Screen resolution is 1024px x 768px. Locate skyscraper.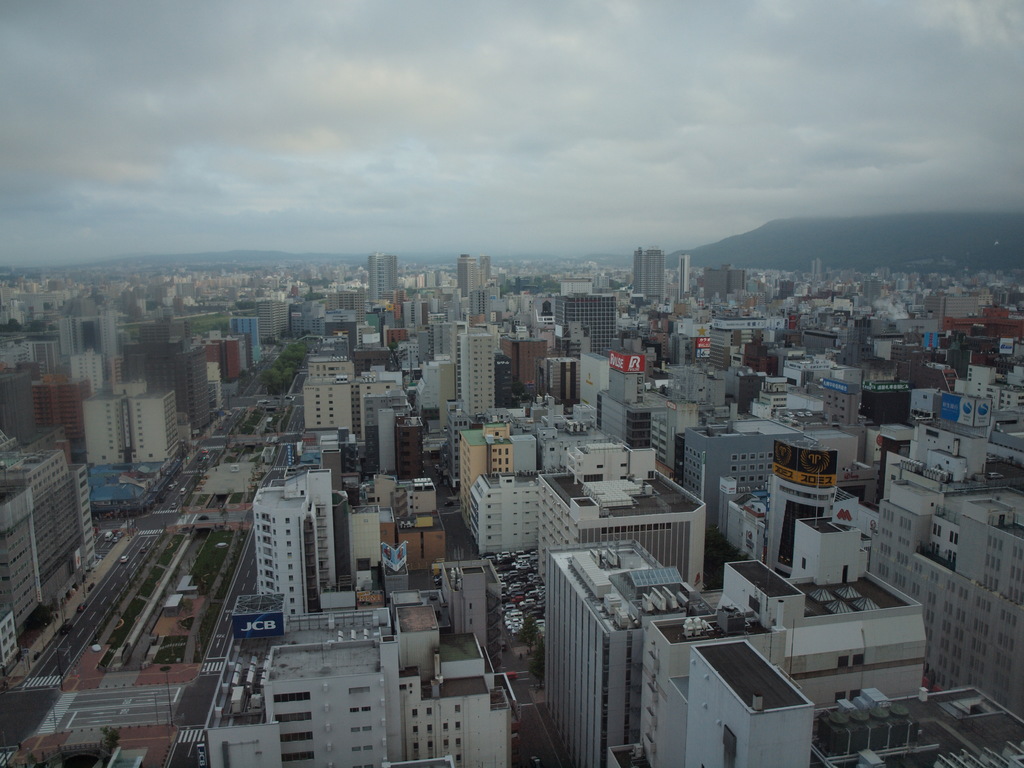
region(256, 463, 364, 611).
